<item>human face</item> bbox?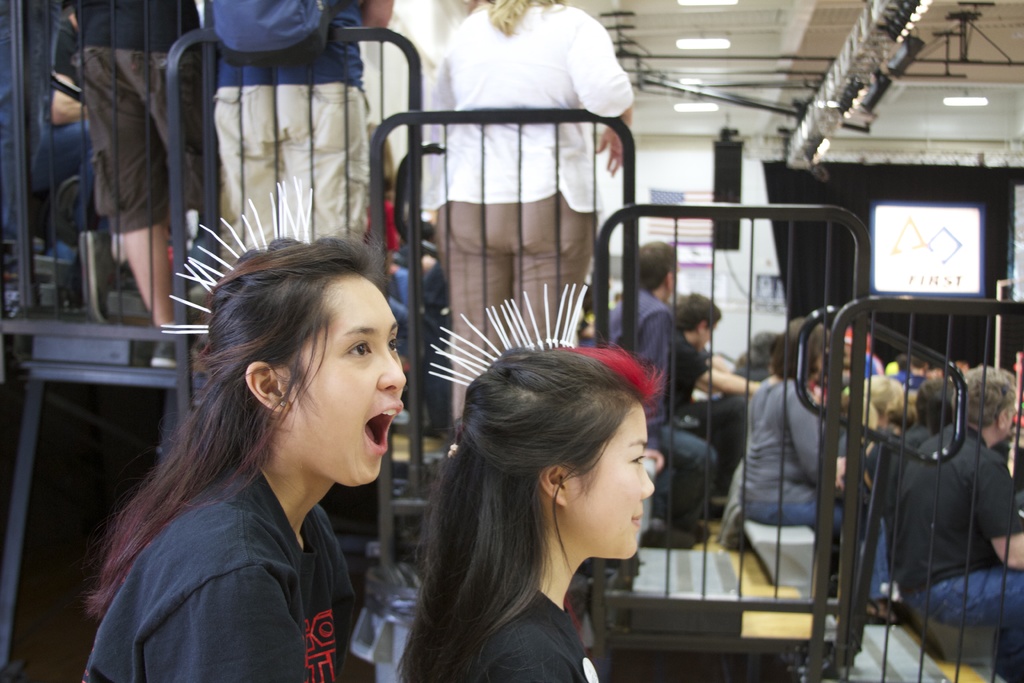
select_region(568, 398, 658, 563)
